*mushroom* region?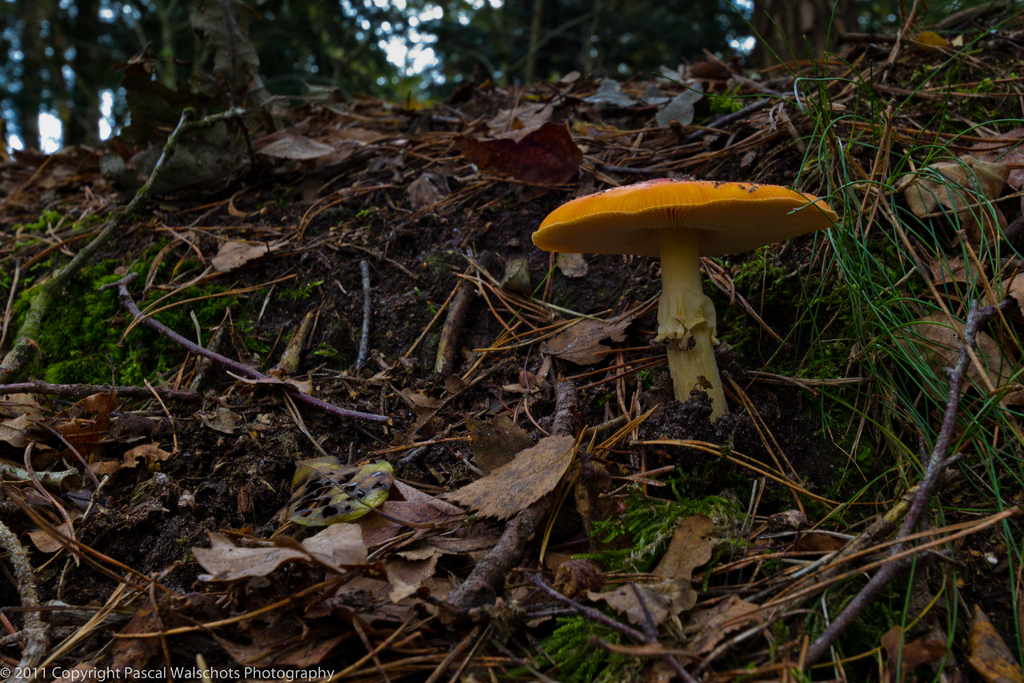
<bbox>531, 176, 842, 425</bbox>
